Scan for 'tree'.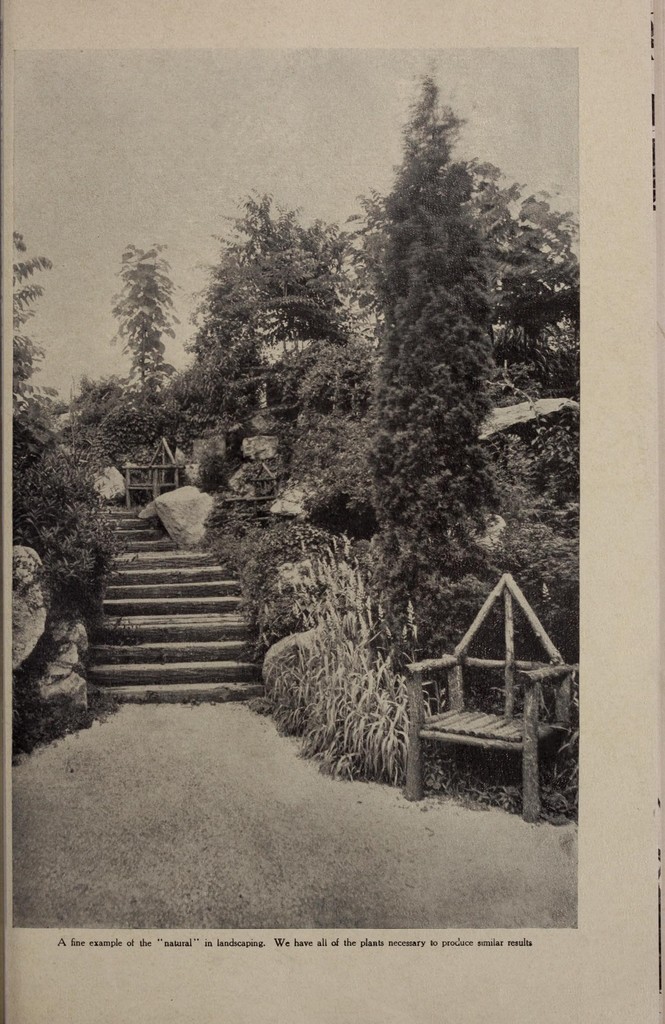
Scan result: left=342, top=60, right=500, bottom=609.
